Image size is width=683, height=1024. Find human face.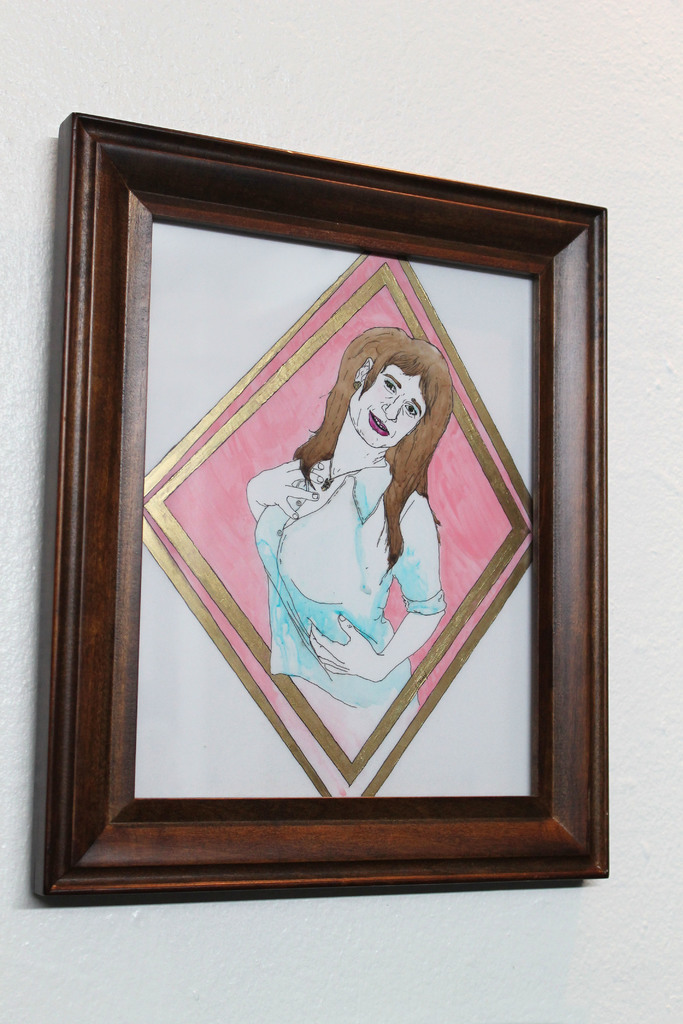
left=350, top=364, right=422, bottom=449.
